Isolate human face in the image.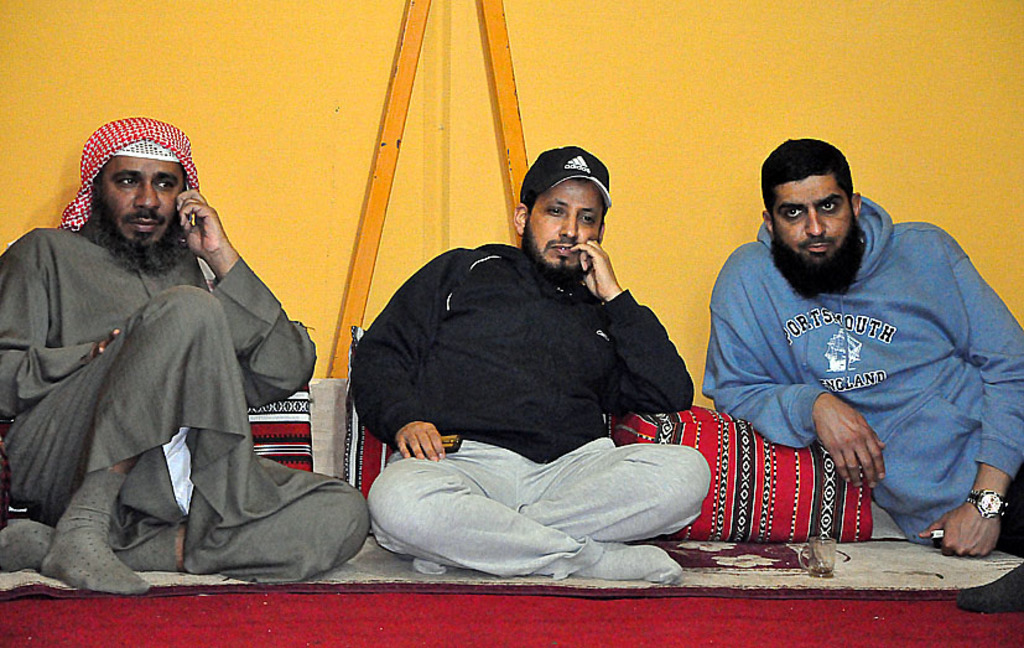
Isolated region: 768, 185, 858, 265.
